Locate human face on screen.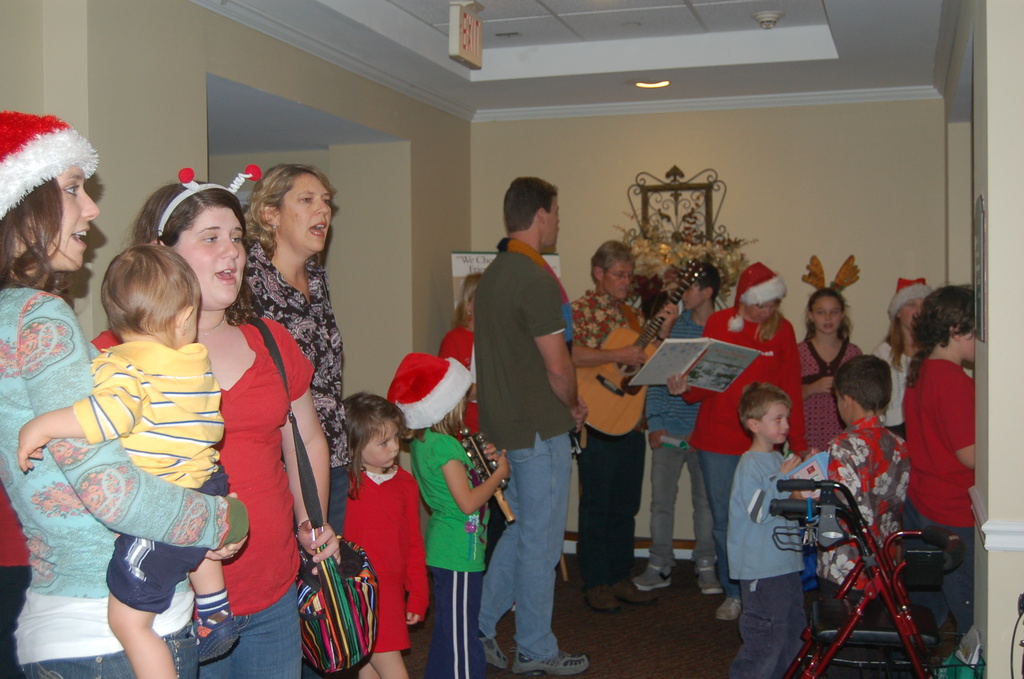
On screen at pyautogui.locateOnScreen(282, 171, 334, 255).
